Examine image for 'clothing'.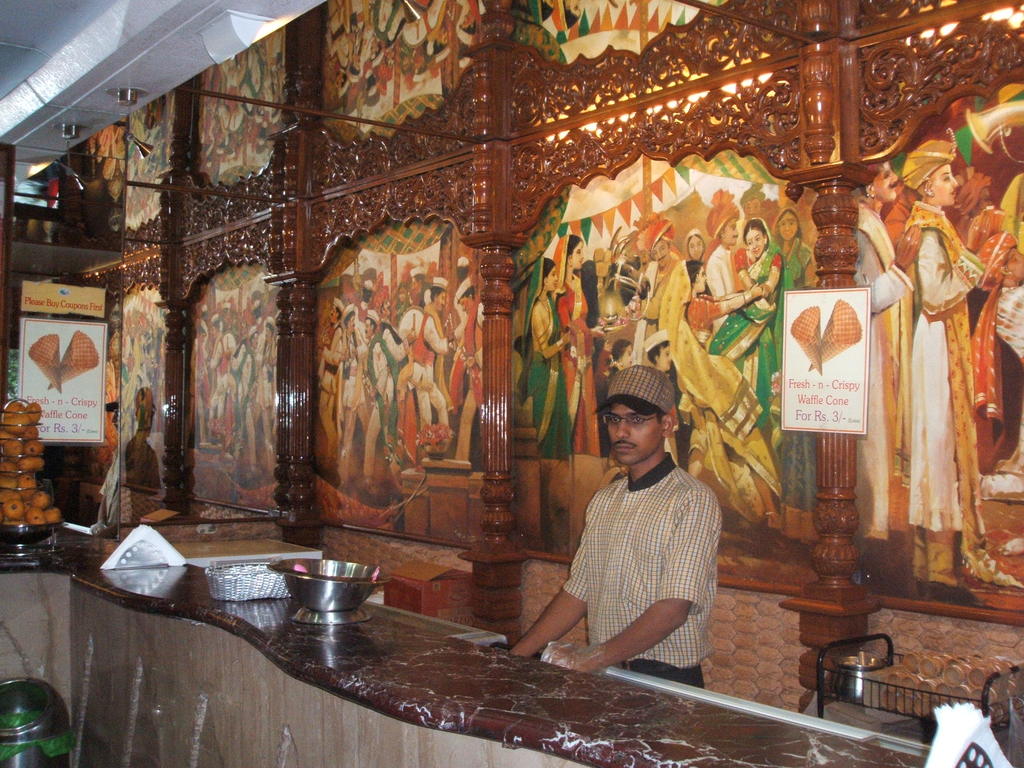
Examination result: <bbox>558, 445, 712, 696</bbox>.
